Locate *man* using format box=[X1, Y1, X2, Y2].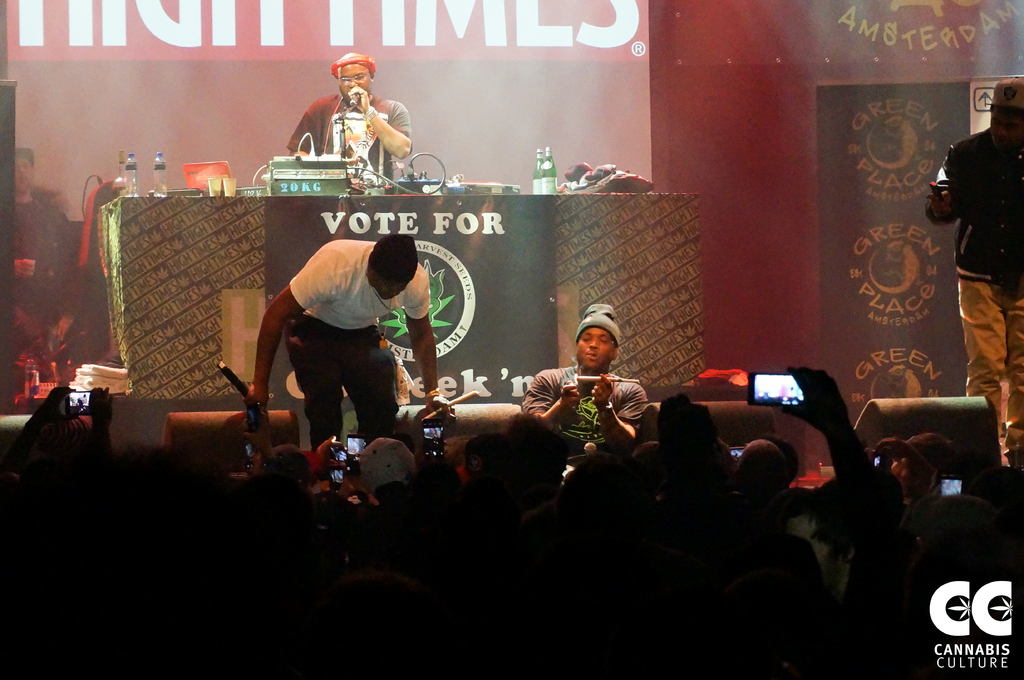
box=[923, 76, 1023, 479].
